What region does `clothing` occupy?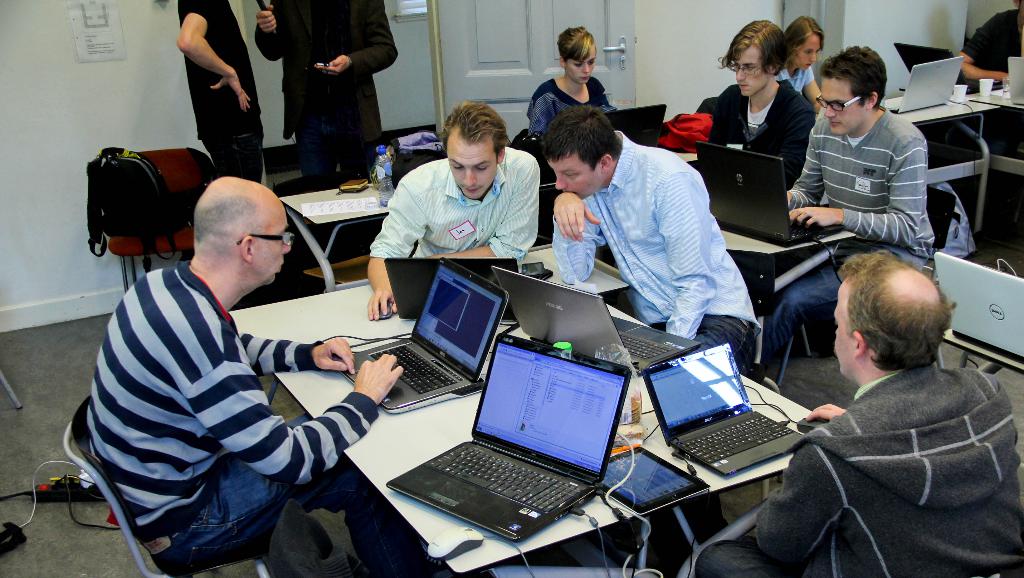
region(366, 147, 543, 260).
